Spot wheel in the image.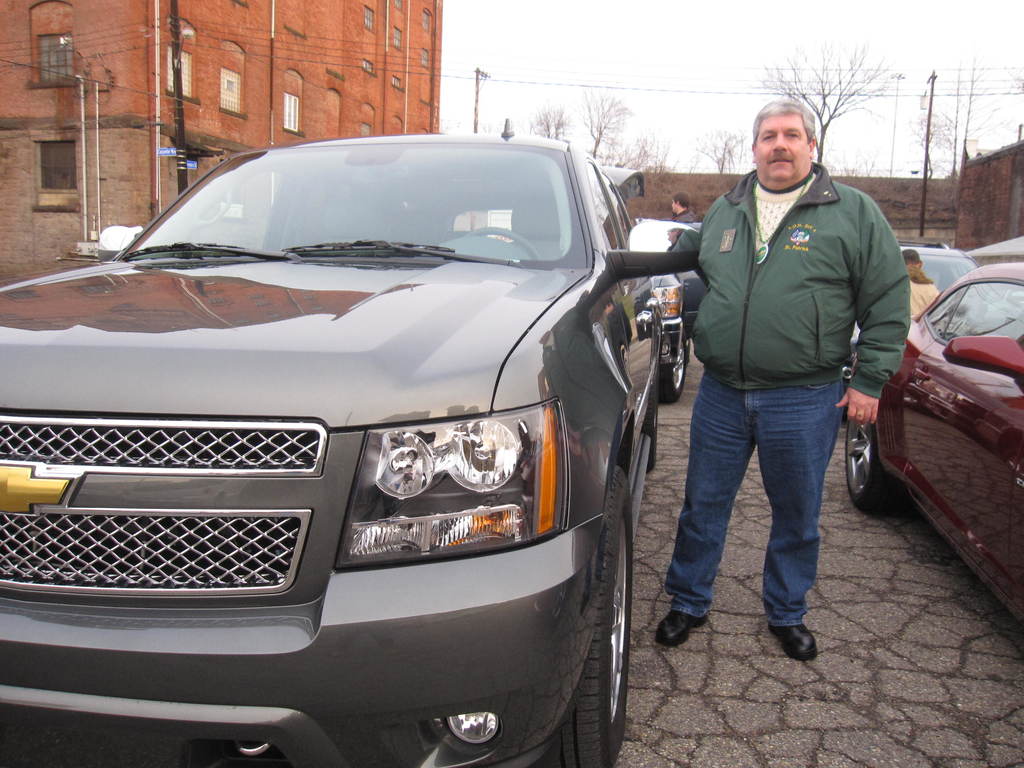
wheel found at box=[838, 414, 902, 513].
